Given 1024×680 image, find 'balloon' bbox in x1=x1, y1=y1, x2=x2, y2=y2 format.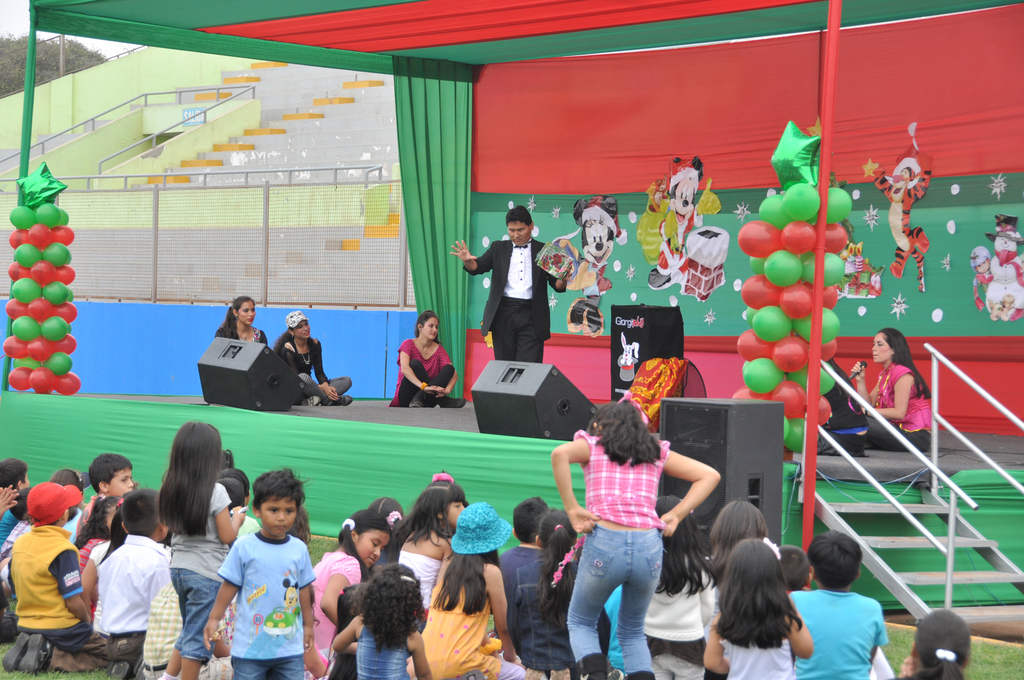
x1=740, y1=220, x2=786, y2=259.
